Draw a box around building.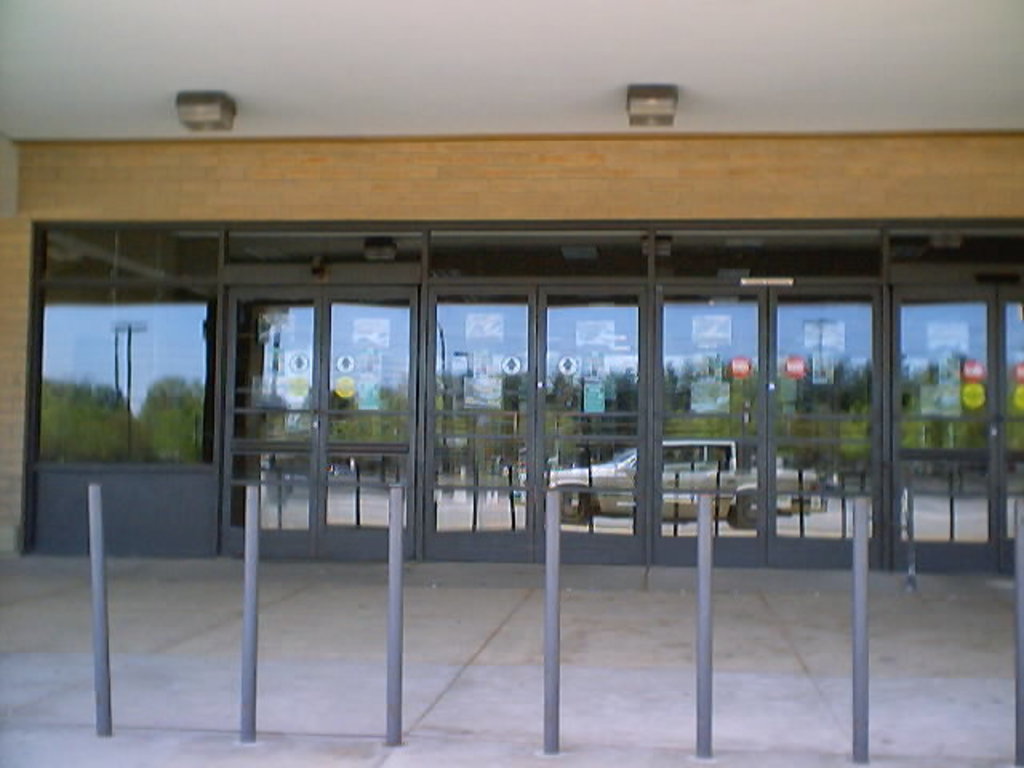
<box>2,0,1022,566</box>.
